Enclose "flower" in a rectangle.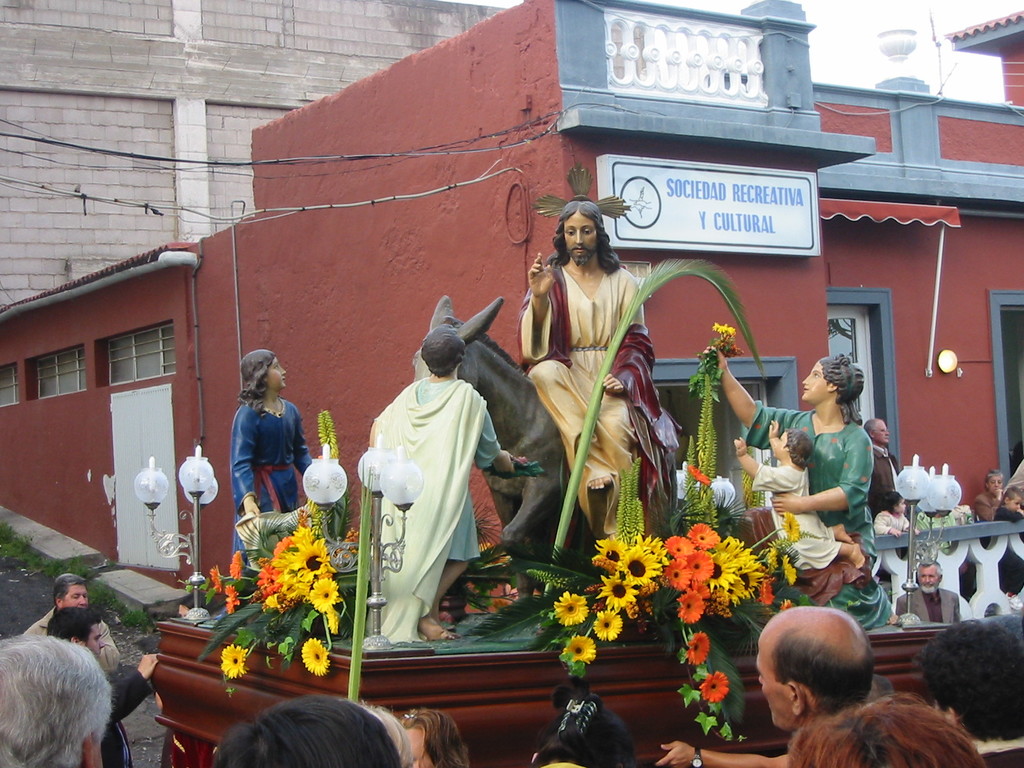
left=685, top=633, right=712, bottom=671.
